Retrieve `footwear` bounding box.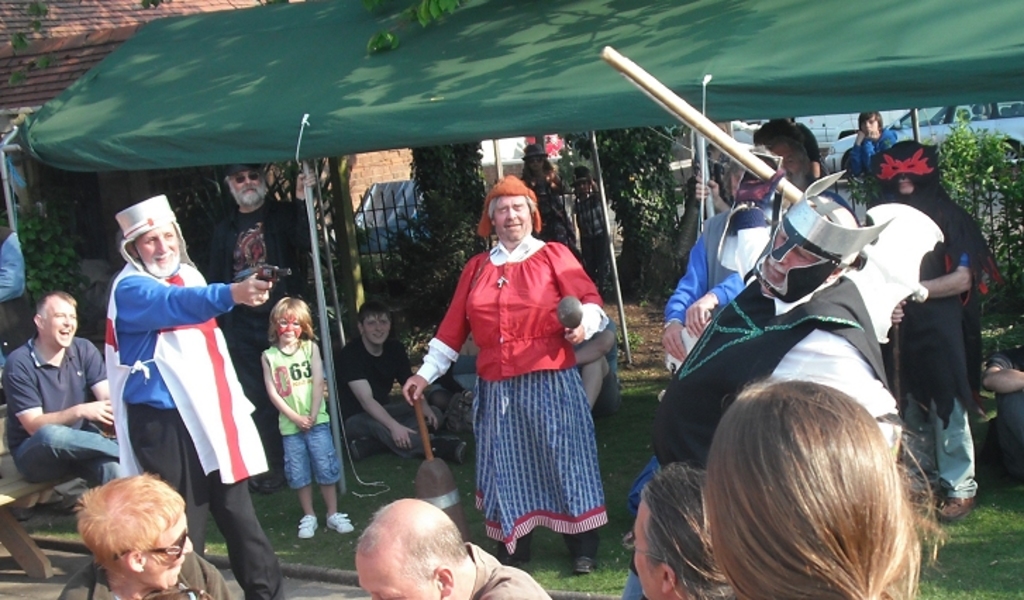
Bounding box: (934,490,976,521).
